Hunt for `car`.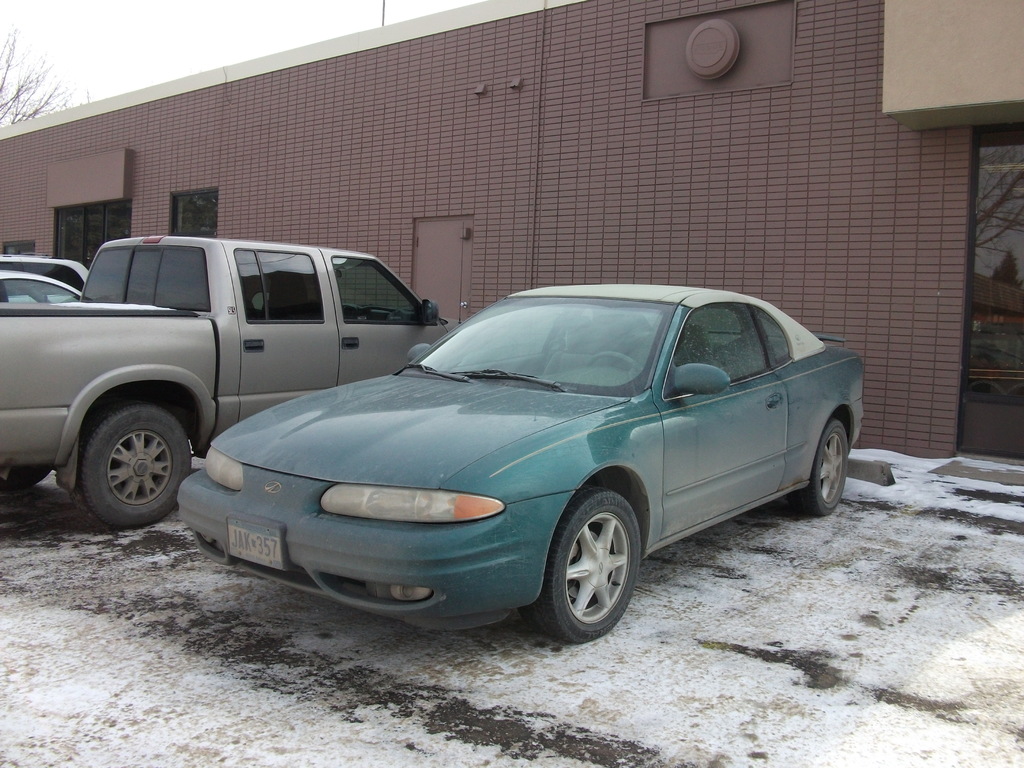
Hunted down at region(0, 252, 88, 278).
